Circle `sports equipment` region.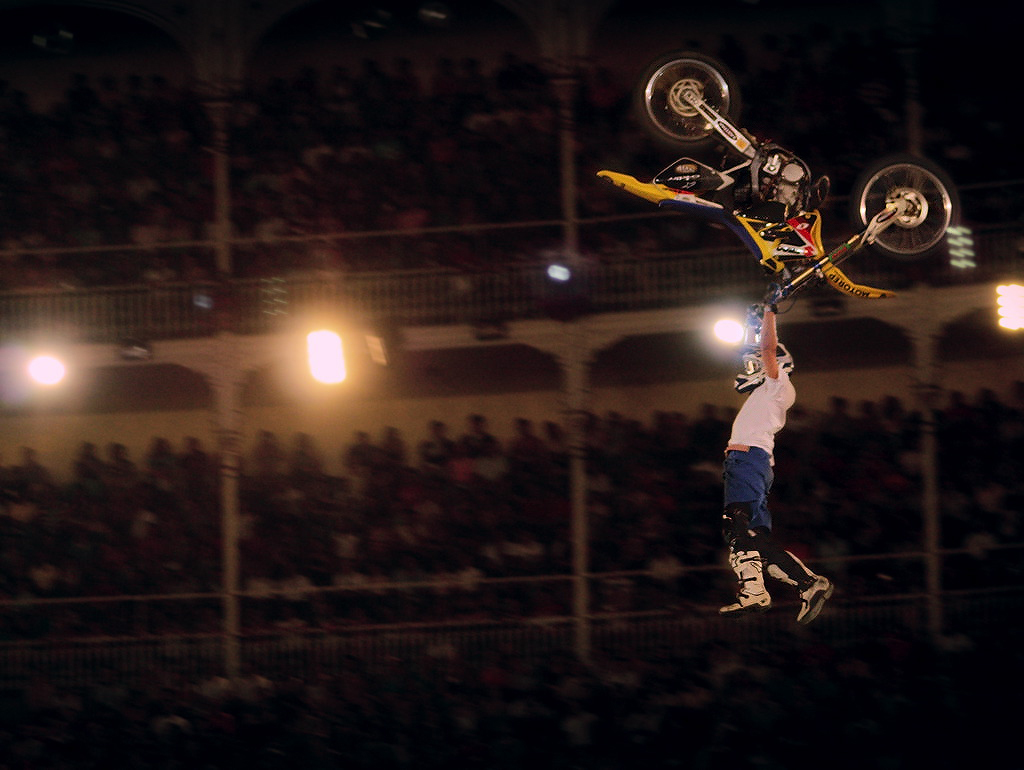
Region: left=761, top=552, right=837, bottom=631.
